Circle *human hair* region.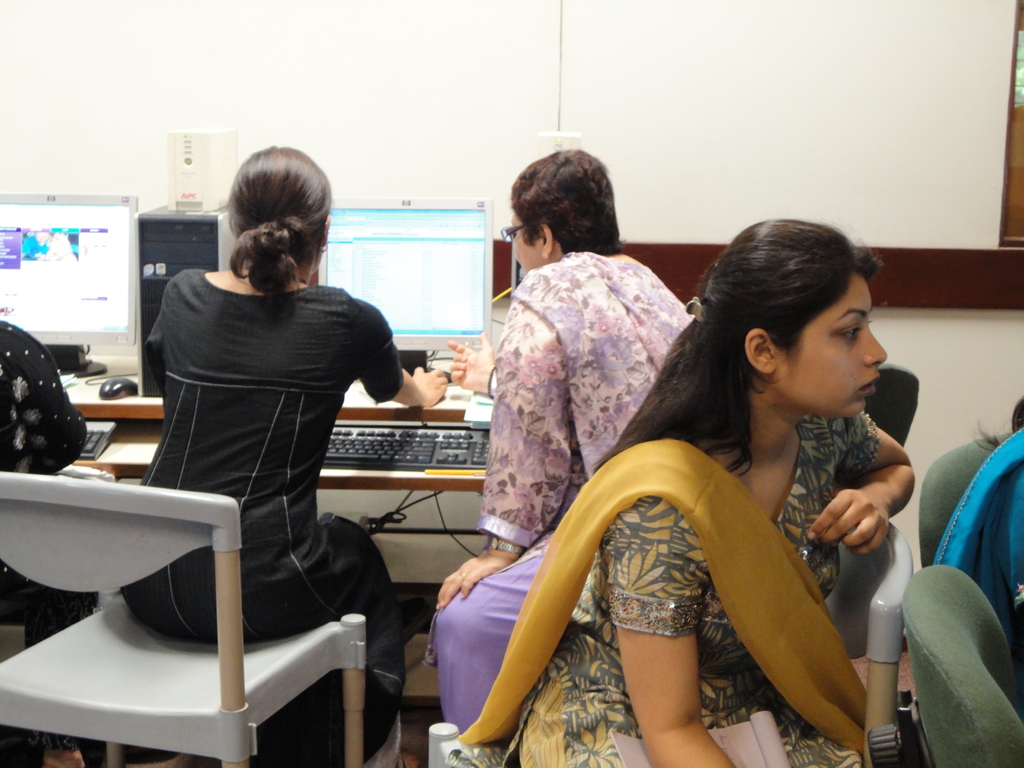
Region: left=511, top=147, right=625, bottom=254.
